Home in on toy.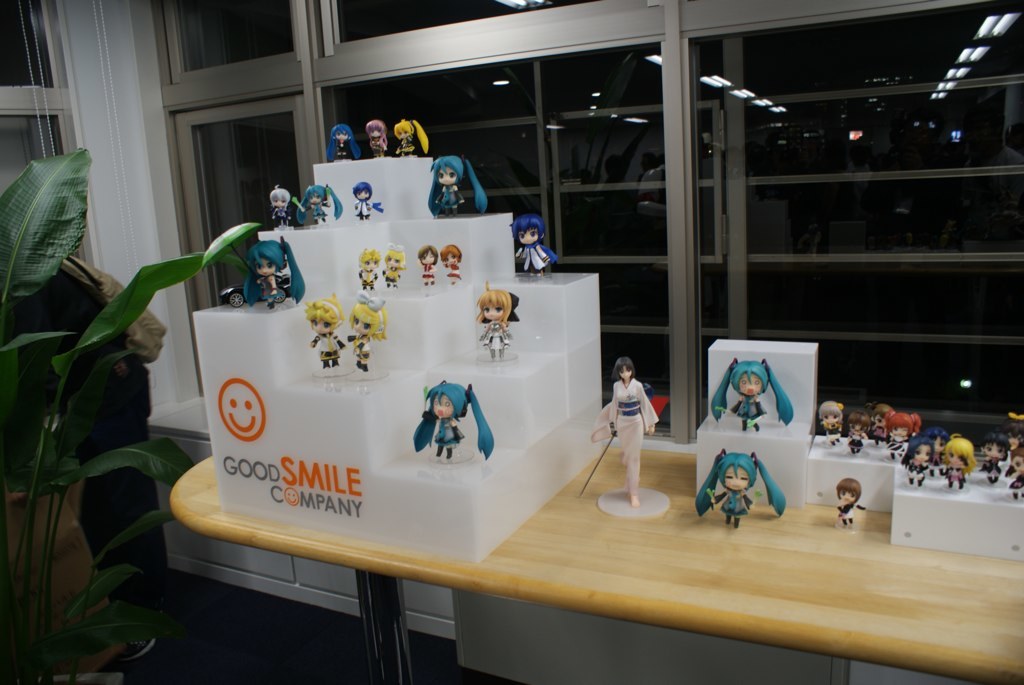
Homed in at box(342, 296, 383, 363).
